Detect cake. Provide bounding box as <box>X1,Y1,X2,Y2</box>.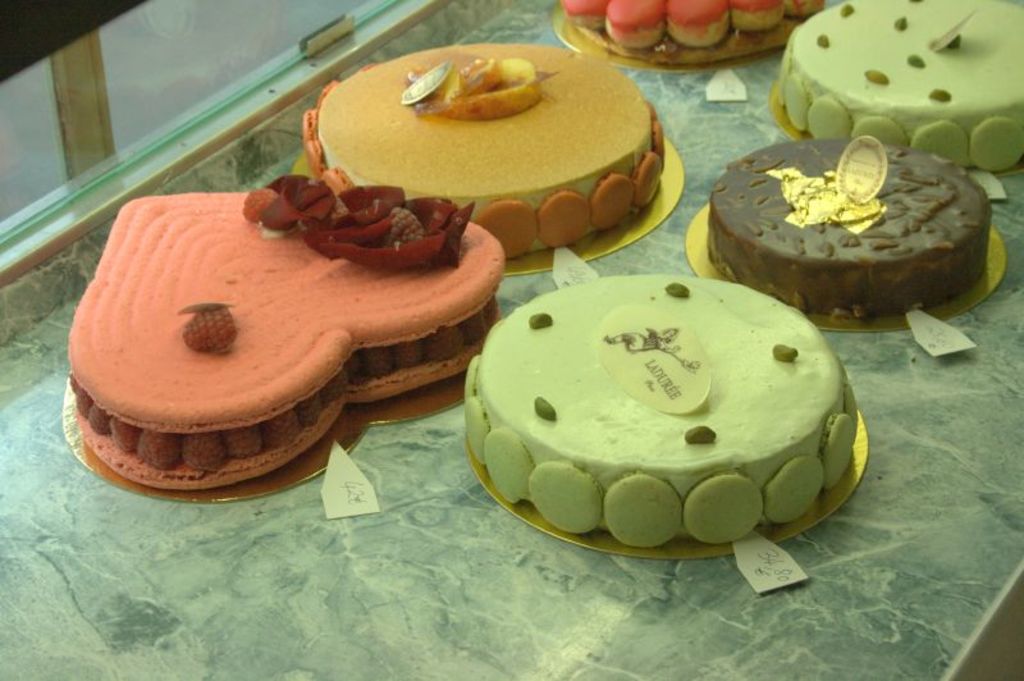
<box>772,0,1023,172</box>.
